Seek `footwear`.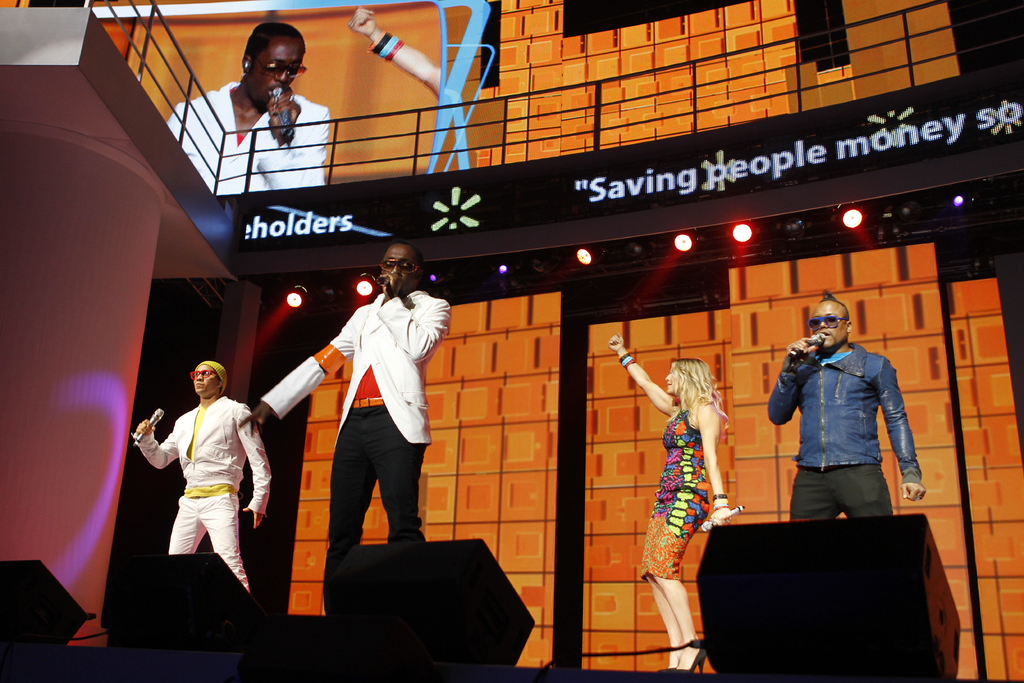
(676,647,708,671).
